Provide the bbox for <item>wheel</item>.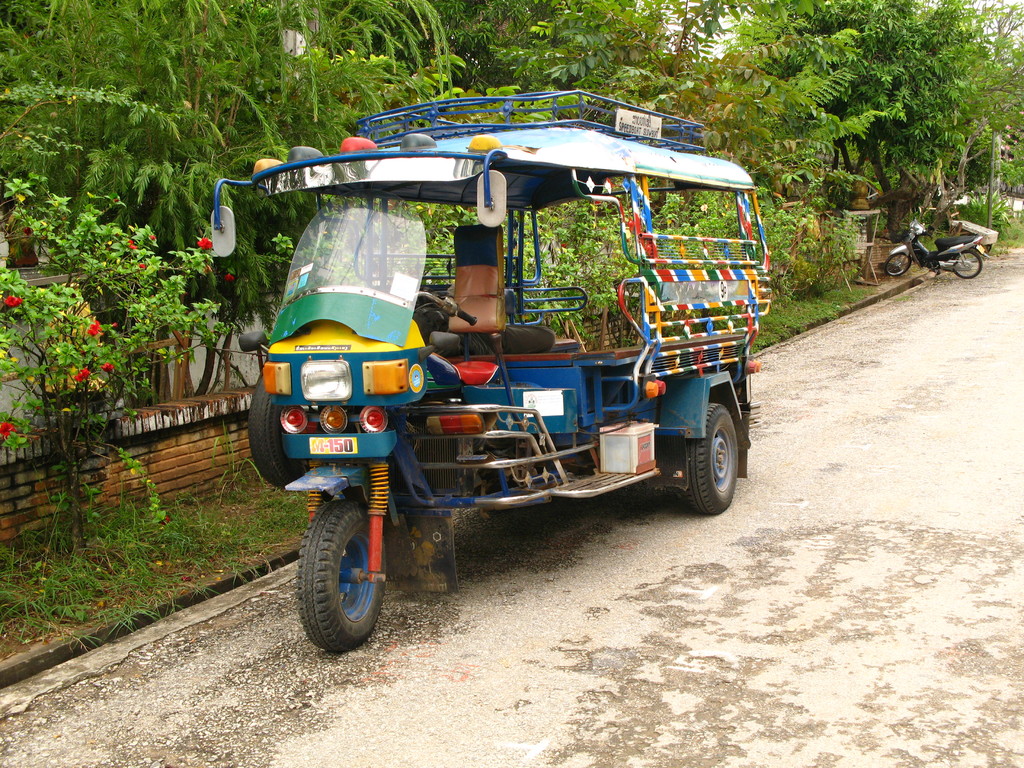
292, 491, 388, 656.
